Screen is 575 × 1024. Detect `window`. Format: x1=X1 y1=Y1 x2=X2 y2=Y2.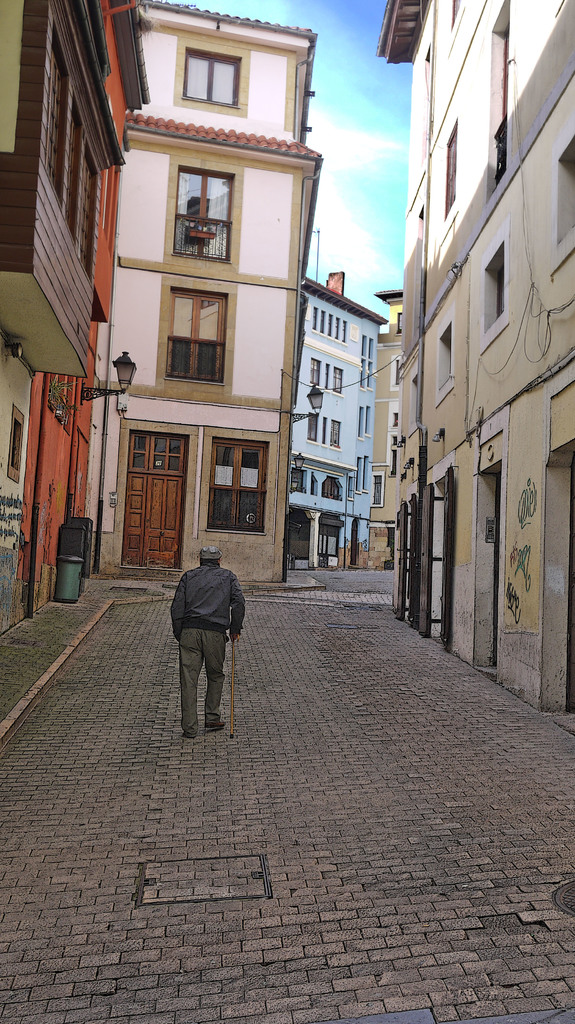
x1=301 y1=351 x2=347 y2=400.
